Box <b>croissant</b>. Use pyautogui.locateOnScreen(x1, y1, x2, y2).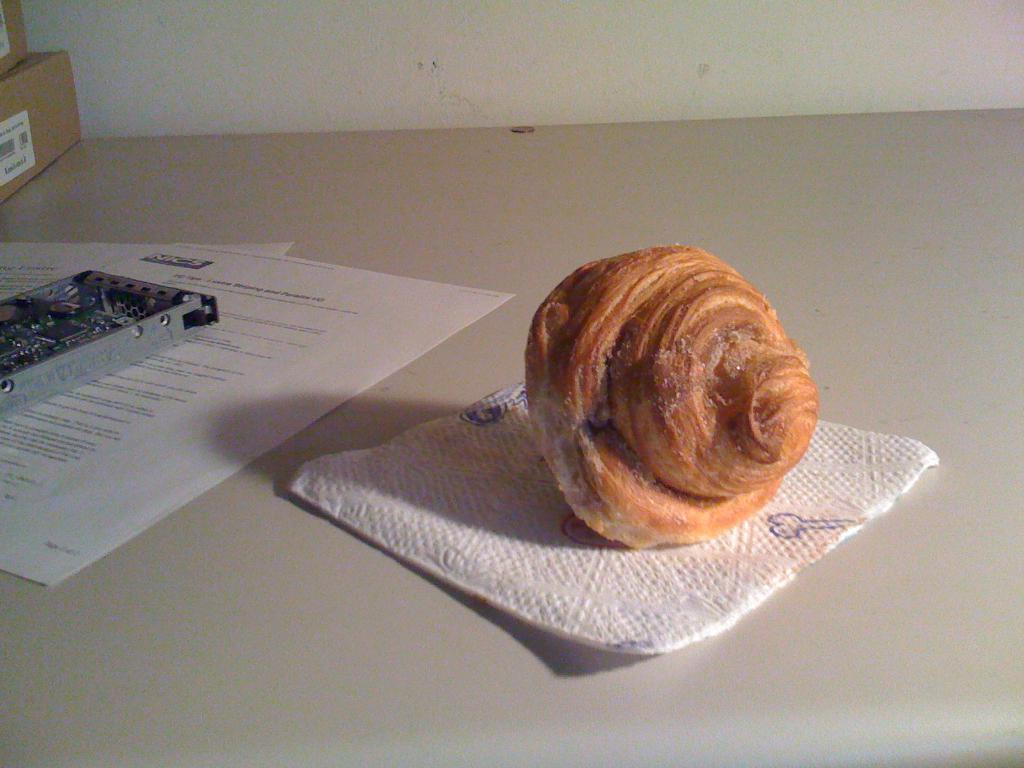
pyautogui.locateOnScreen(524, 243, 822, 557).
